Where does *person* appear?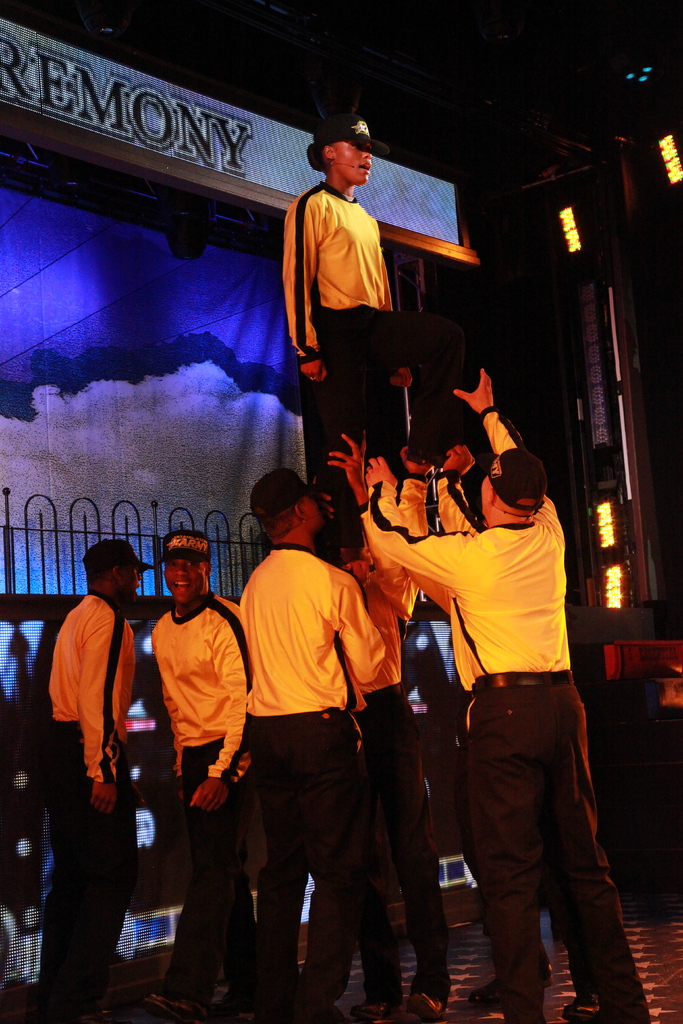
Appears at 152,527,250,1002.
